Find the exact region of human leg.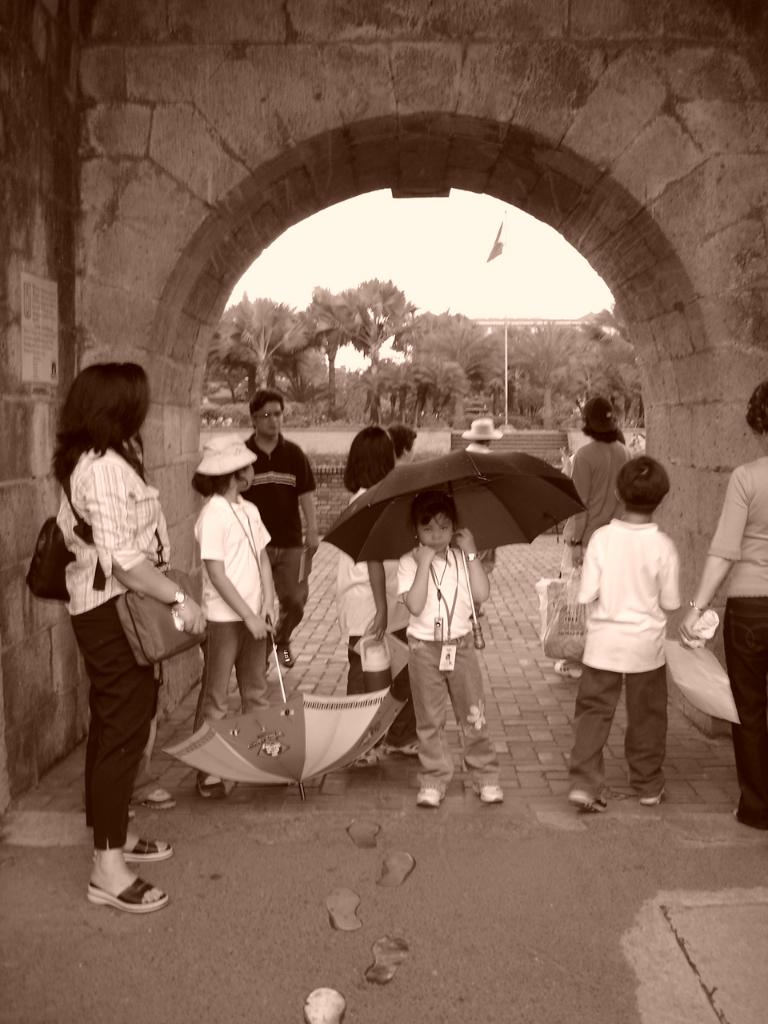
Exact region: (left=387, top=615, right=415, bottom=750).
